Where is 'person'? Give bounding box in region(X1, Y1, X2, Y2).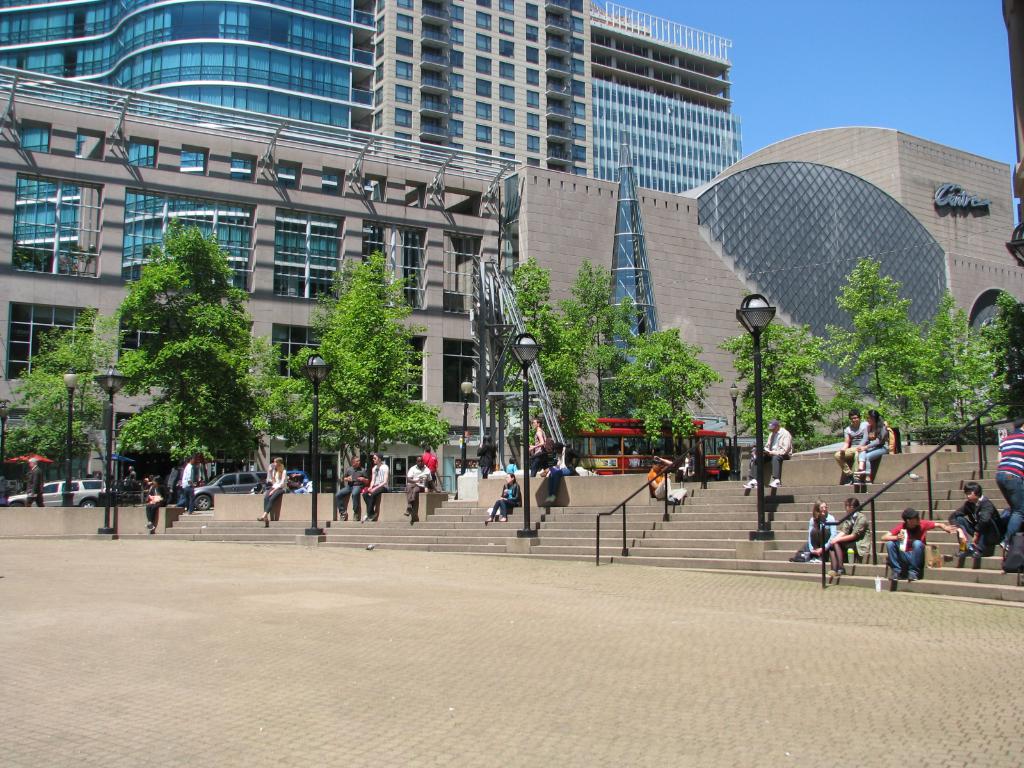
region(545, 454, 574, 504).
